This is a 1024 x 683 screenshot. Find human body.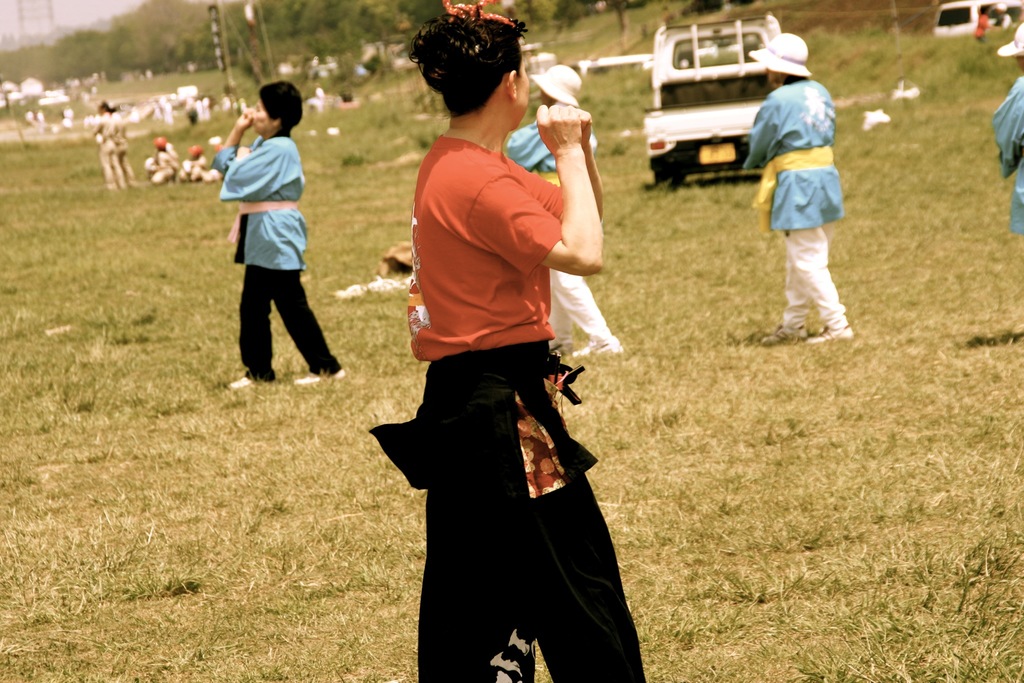
Bounding box: x1=499, y1=117, x2=621, y2=359.
